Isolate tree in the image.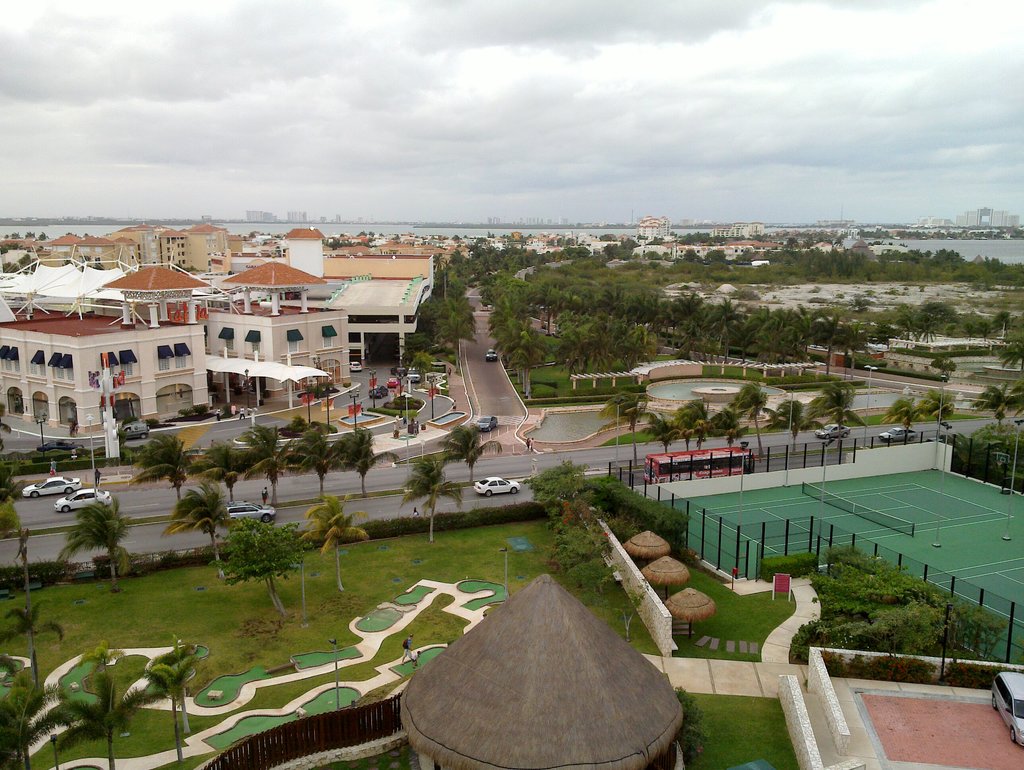
Isolated region: 60:491:120:609.
